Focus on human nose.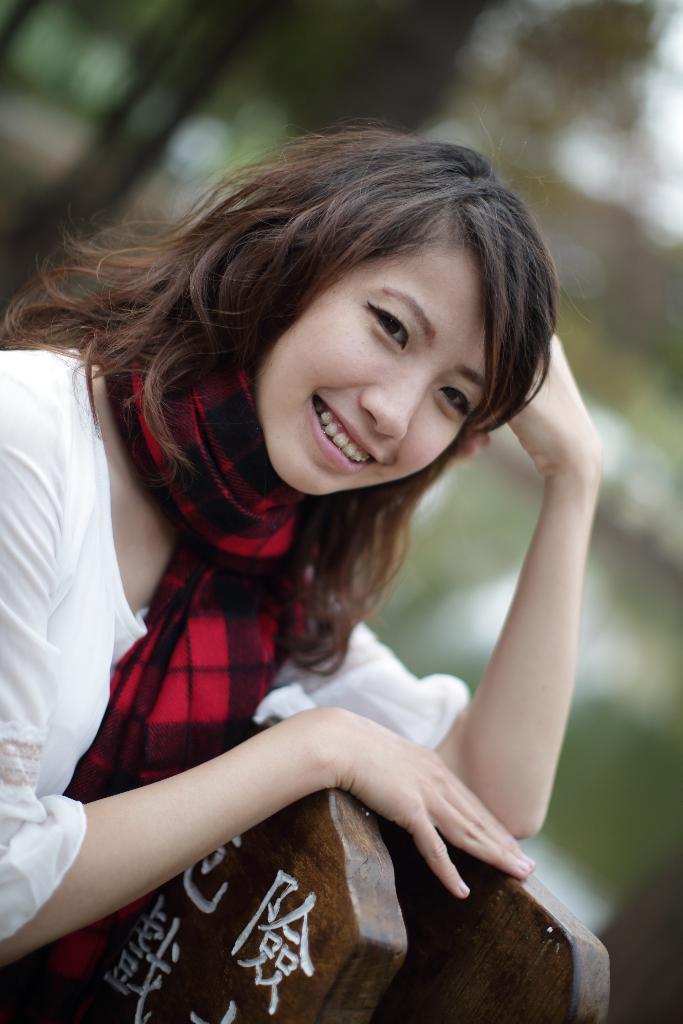
Focused at [left=363, top=344, right=422, bottom=424].
